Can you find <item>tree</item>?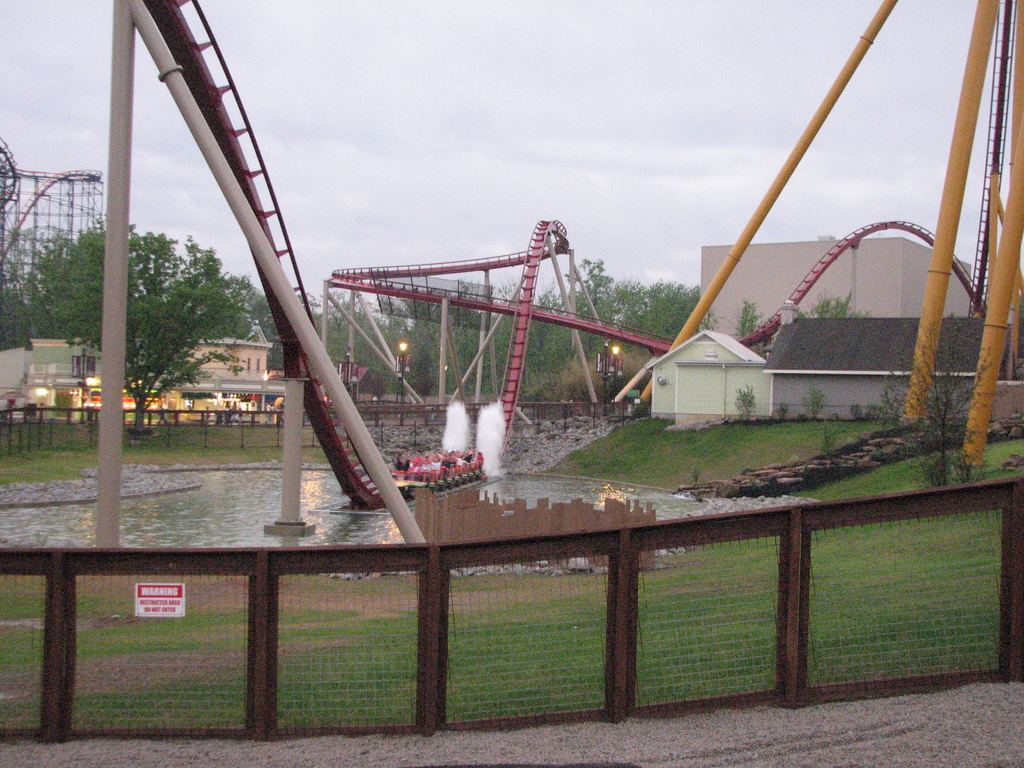
Yes, bounding box: l=730, t=298, r=761, b=339.
